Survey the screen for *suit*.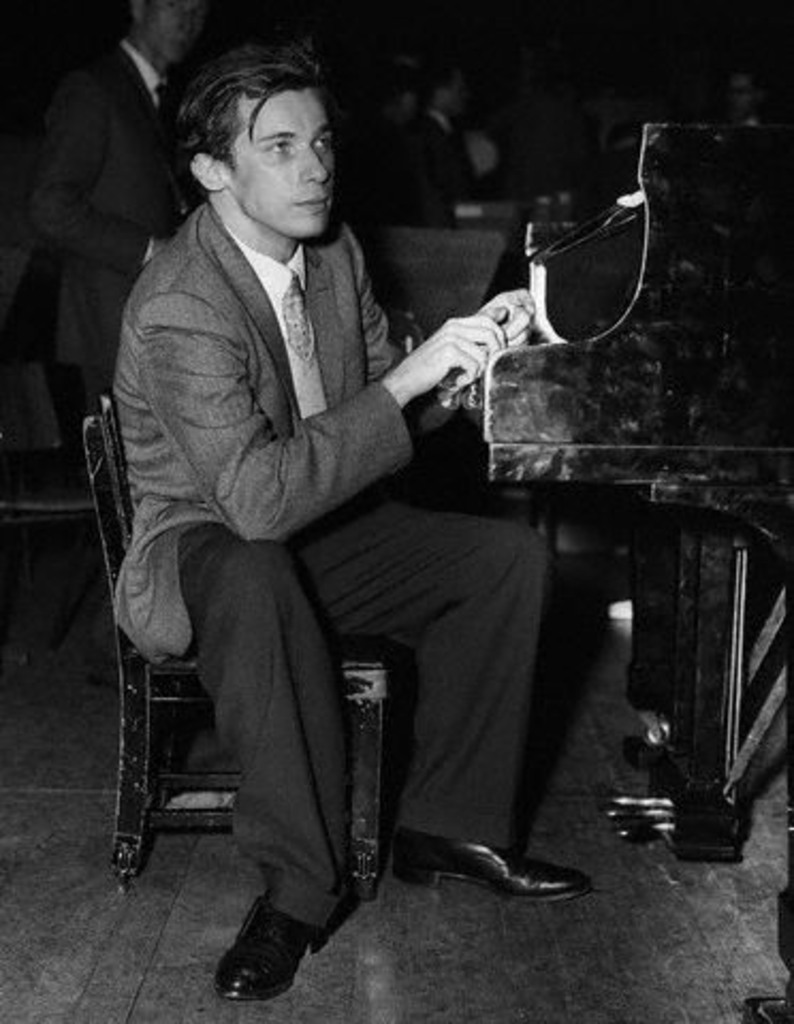
Survey found: select_region(30, 41, 192, 410).
